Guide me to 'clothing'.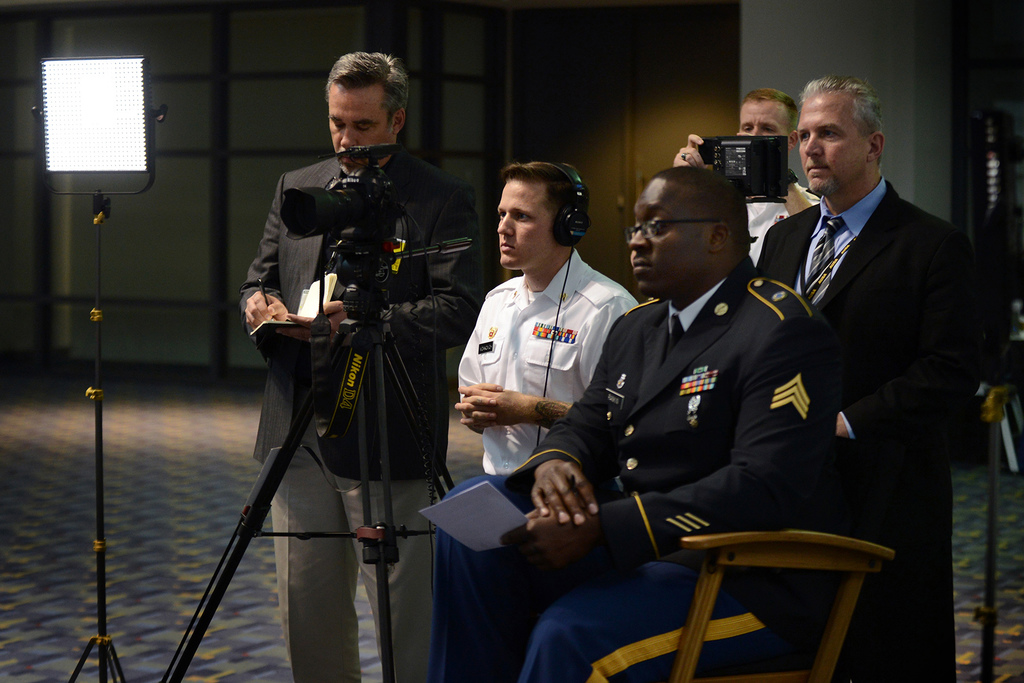
Guidance: <box>767,163,978,682</box>.
